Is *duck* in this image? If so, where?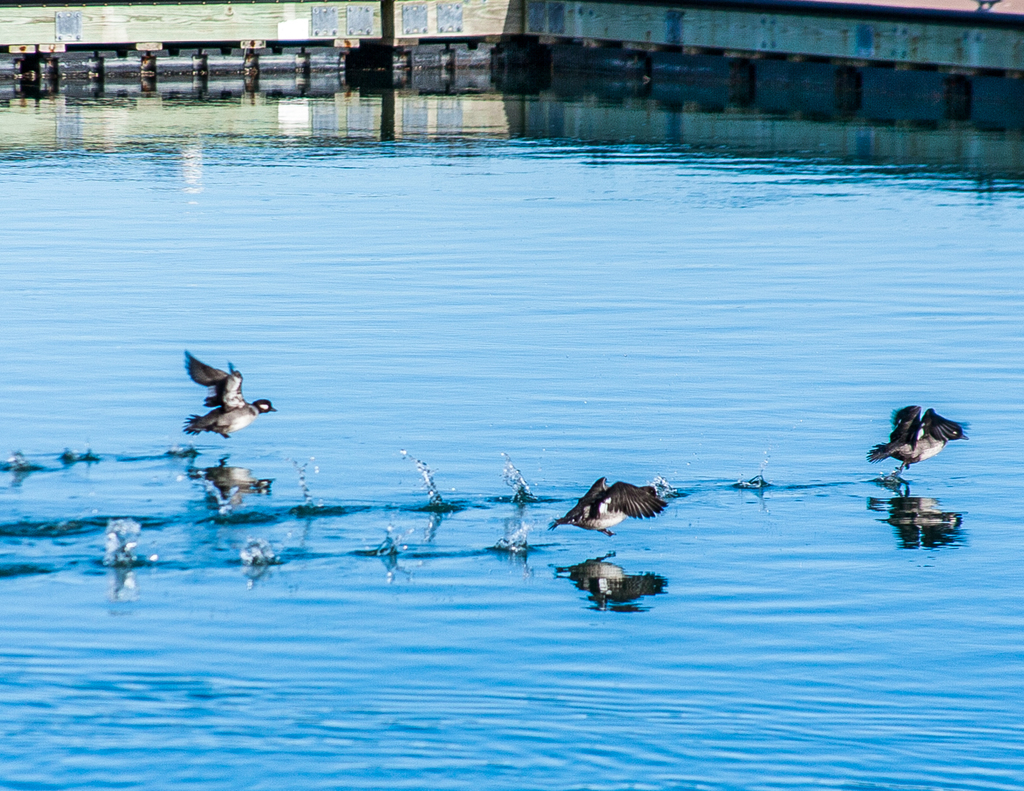
Yes, at x1=879 y1=402 x2=981 y2=484.
